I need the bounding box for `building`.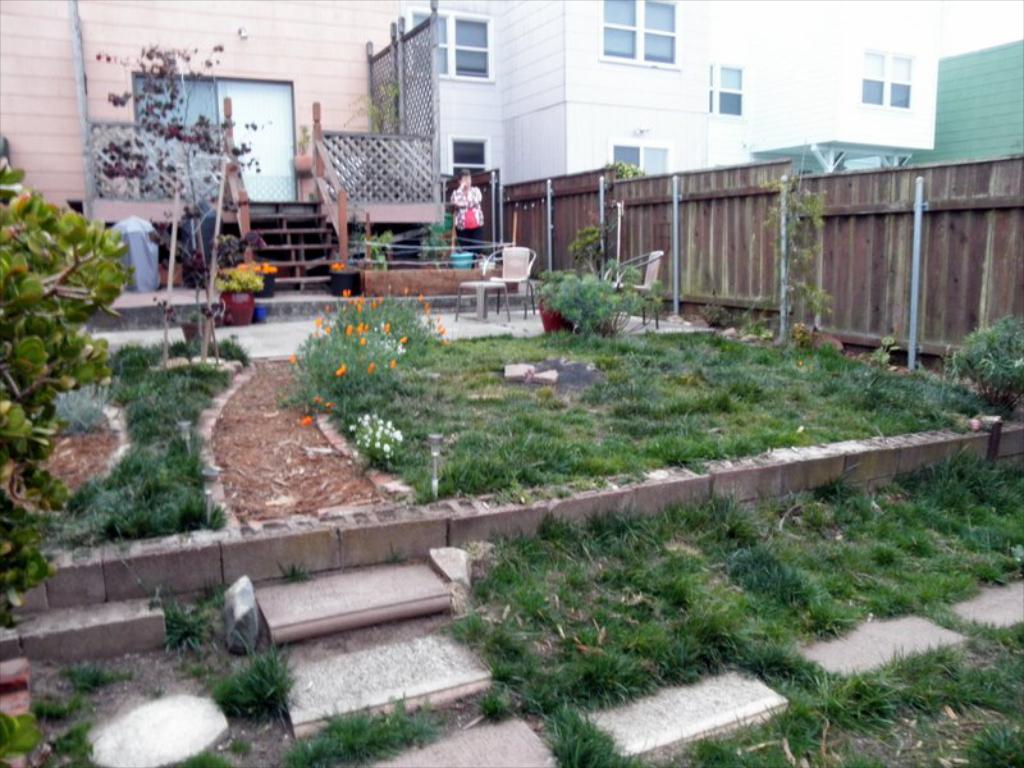
Here it is: [x1=933, y1=37, x2=1023, y2=156].
